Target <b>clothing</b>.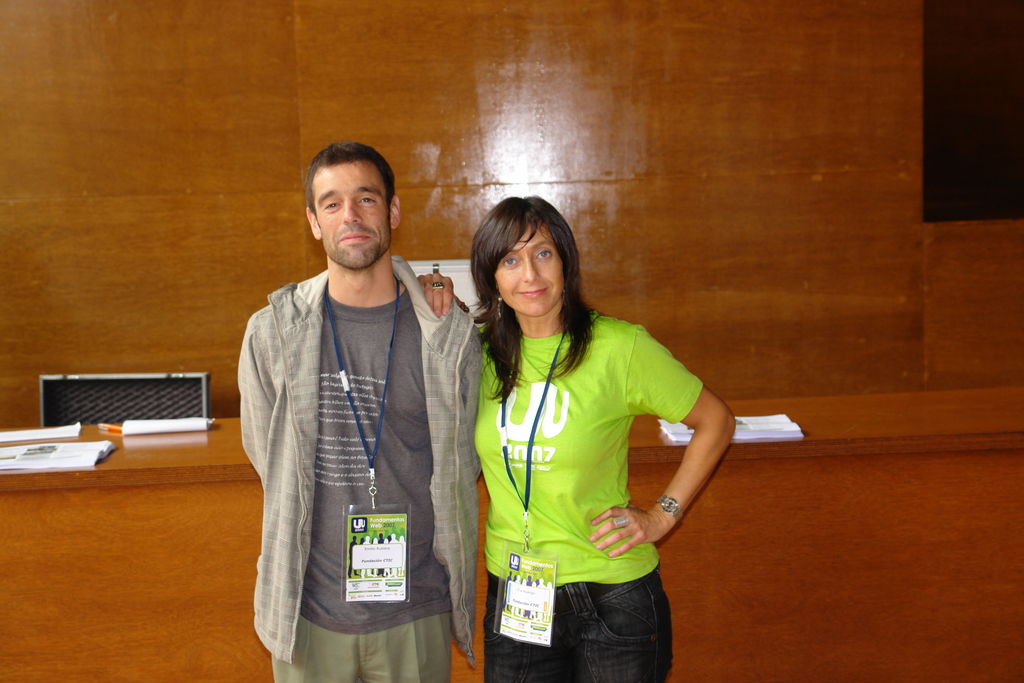
Target region: [467, 292, 705, 682].
